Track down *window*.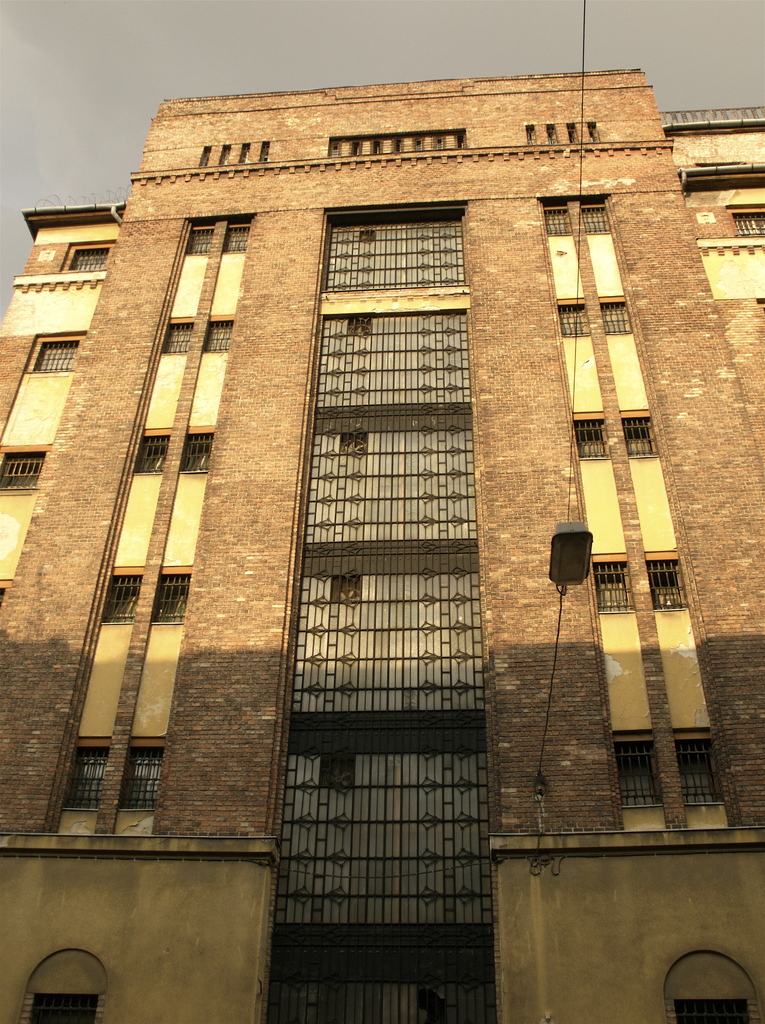
Tracked to bbox(602, 302, 637, 331).
